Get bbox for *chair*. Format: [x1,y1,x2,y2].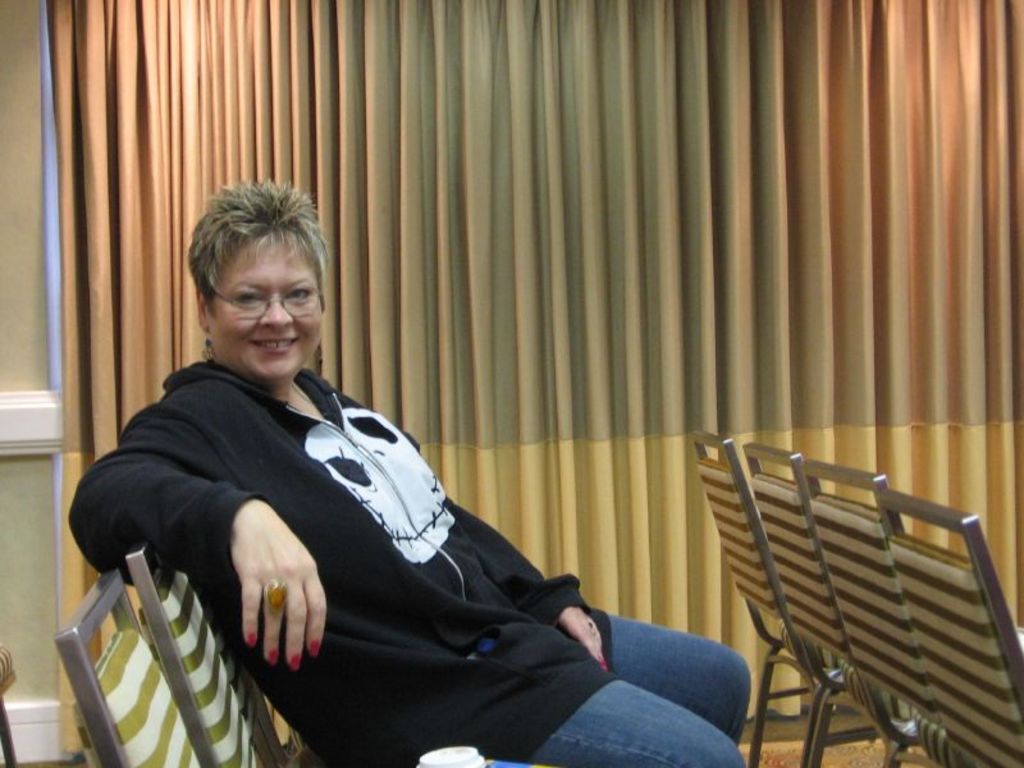
[50,558,215,767].
